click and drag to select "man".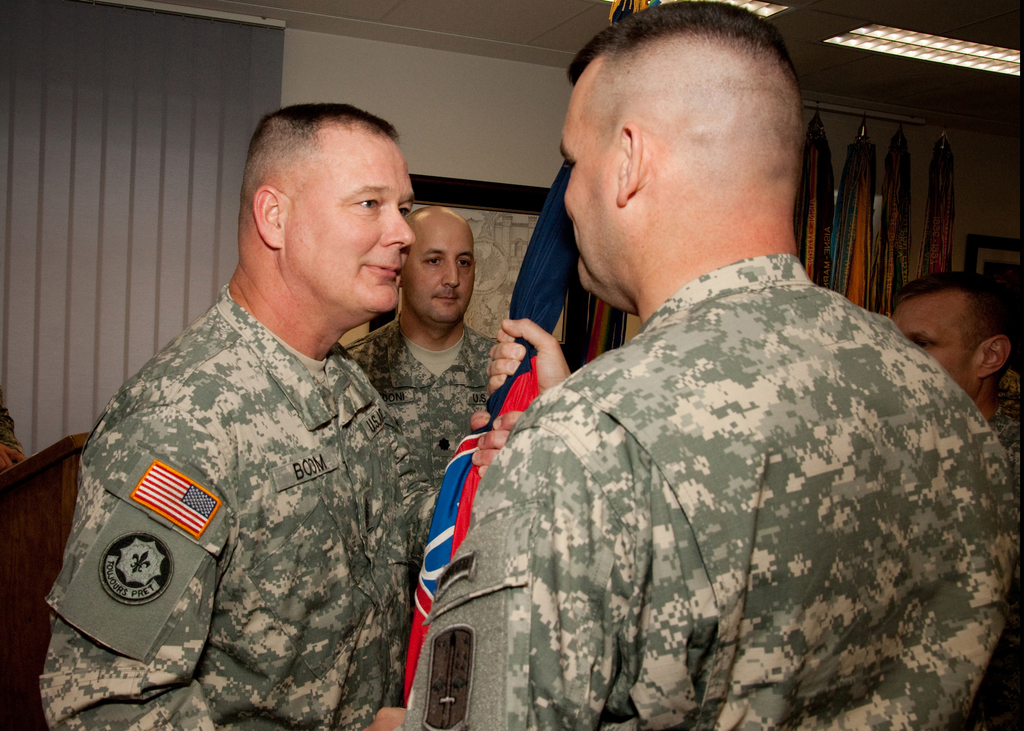
Selection: locate(348, 200, 524, 545).
